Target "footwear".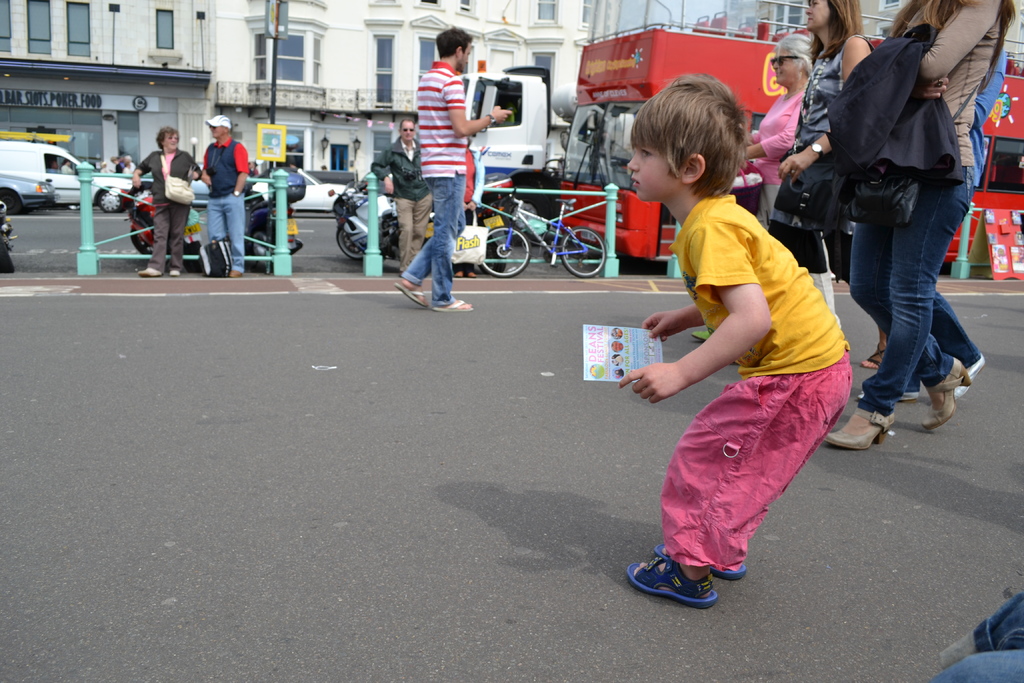
Target region: select_region(947, 349, 985, 407).
